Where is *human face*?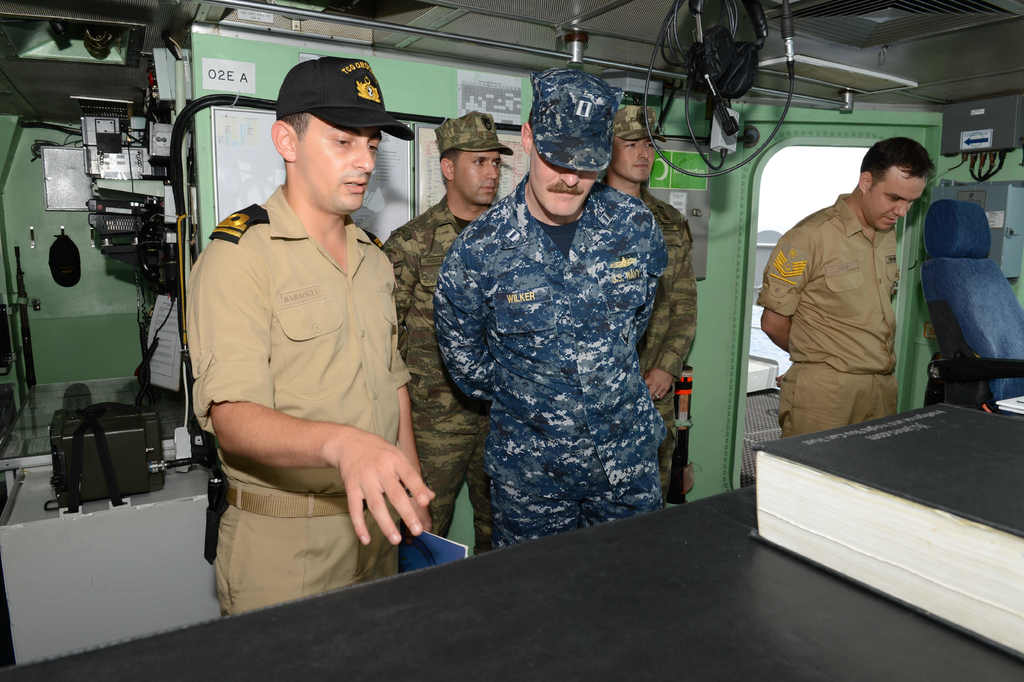
296,119,380,210.
